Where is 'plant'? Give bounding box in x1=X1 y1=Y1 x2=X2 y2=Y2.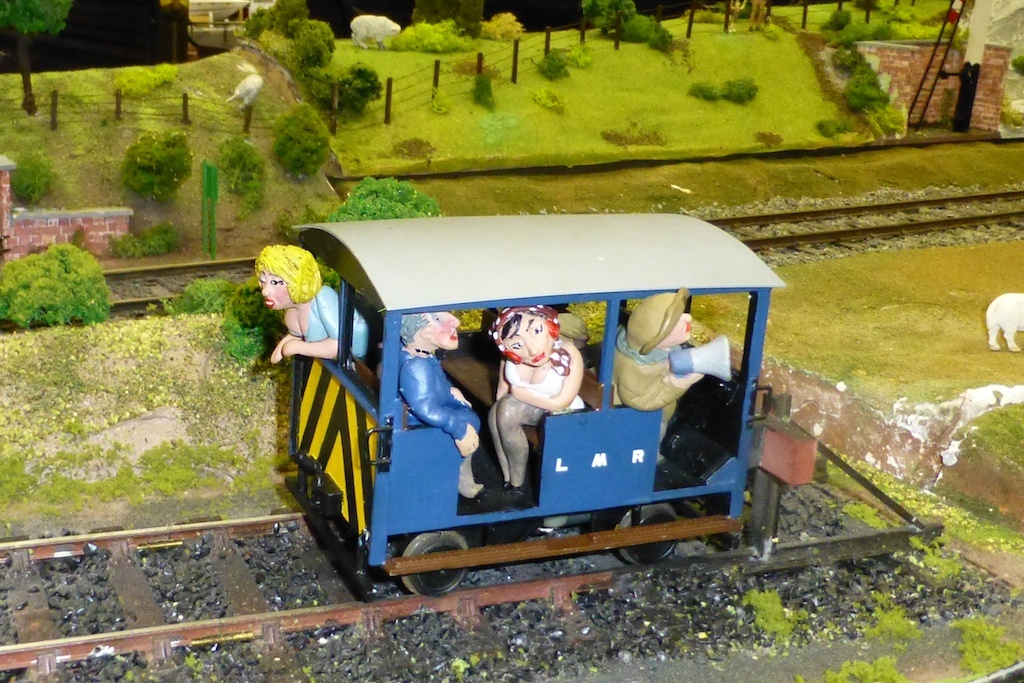
x1=871 y1=602 x2=925 y2=655.
